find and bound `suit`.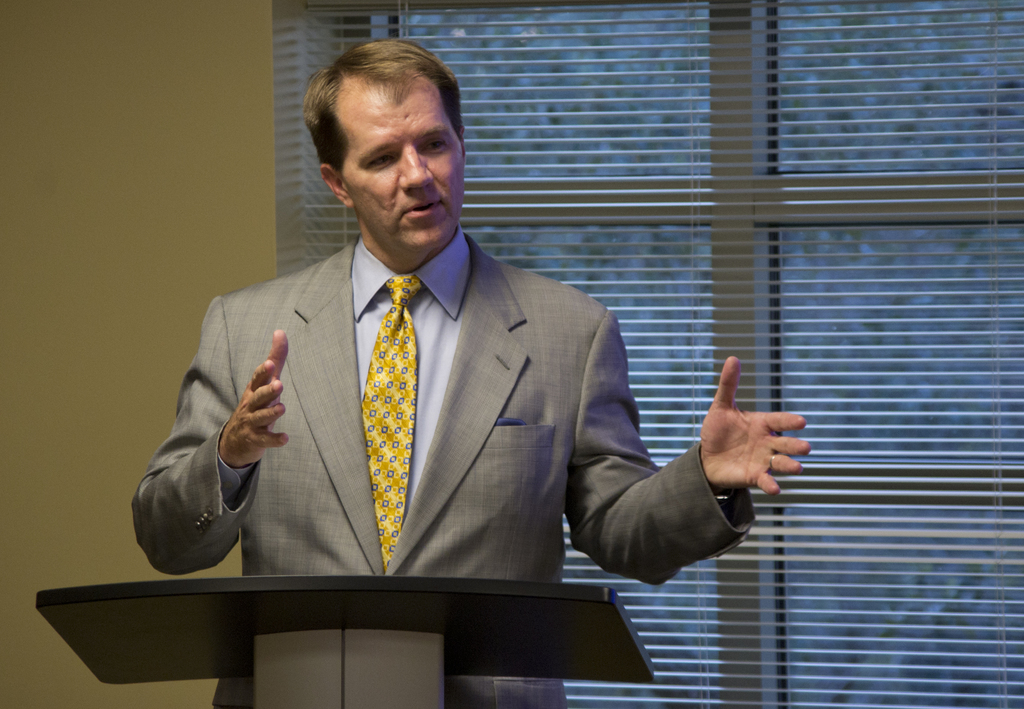
Bound: 148 167 683 610.
